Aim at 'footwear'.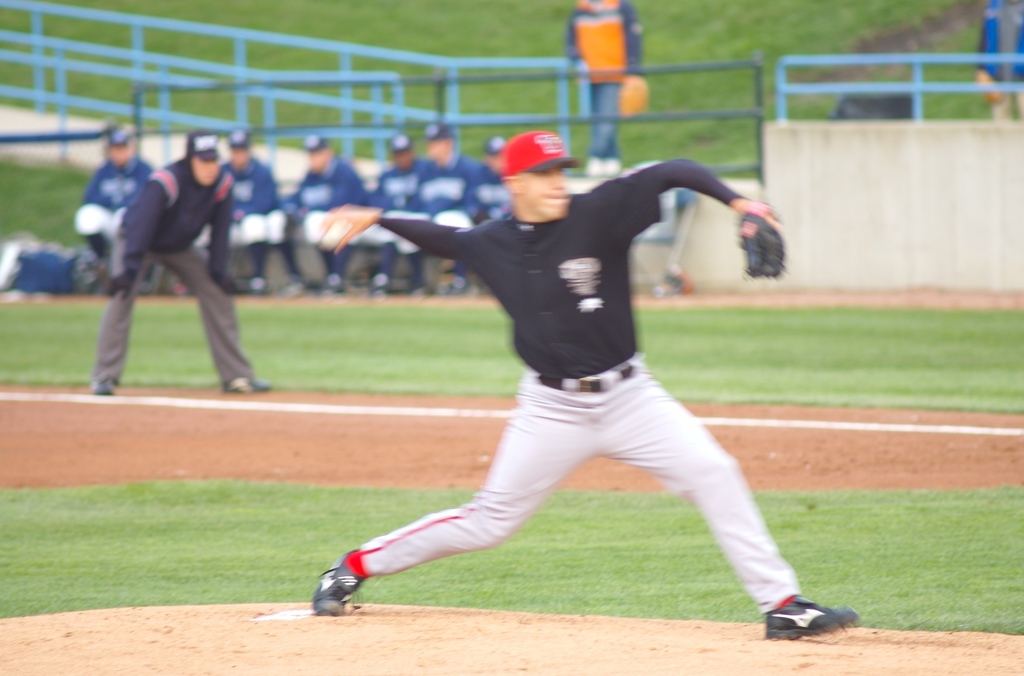
Aimed at left=436, top=267, right=455, bottom=292.
